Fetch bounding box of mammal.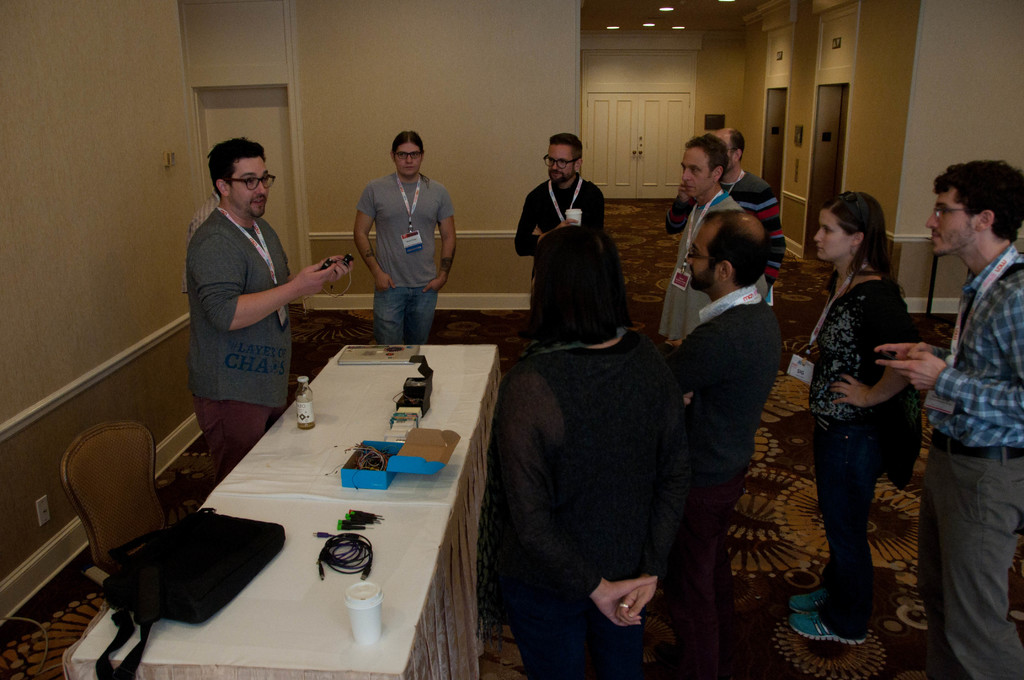
Bbox: bbox=(179, 136, 355, 487).
